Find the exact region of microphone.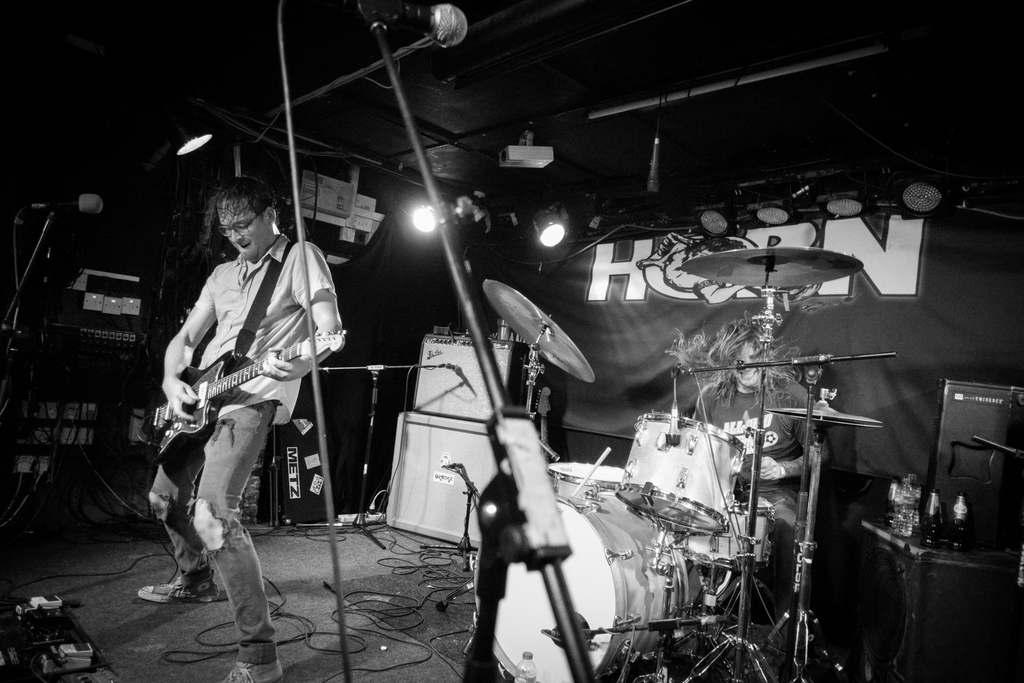
Exact region: <box>356,0,472,47</box>.
